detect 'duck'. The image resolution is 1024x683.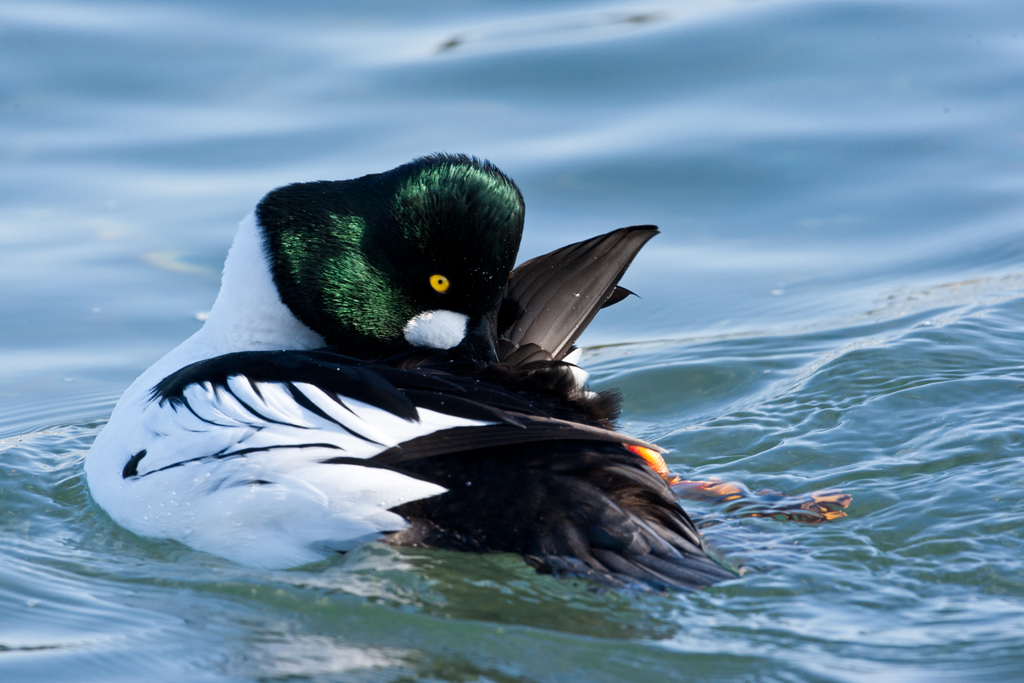
locate(124, 159, 603, 550).
